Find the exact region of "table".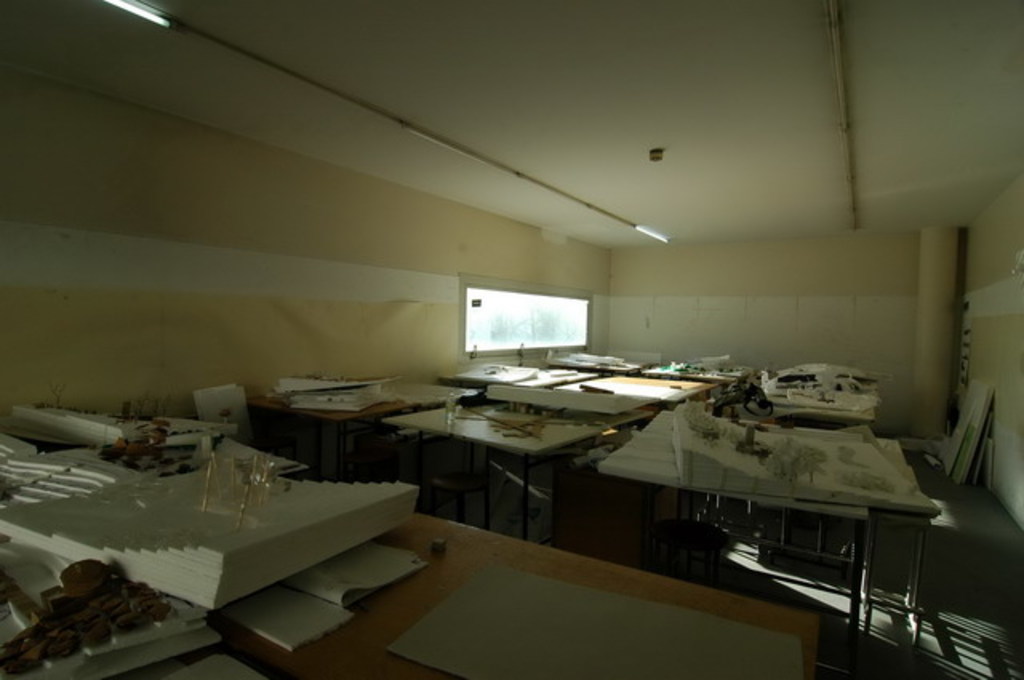
Exact region: (left=248, top=376, right=483, bottom=472).
